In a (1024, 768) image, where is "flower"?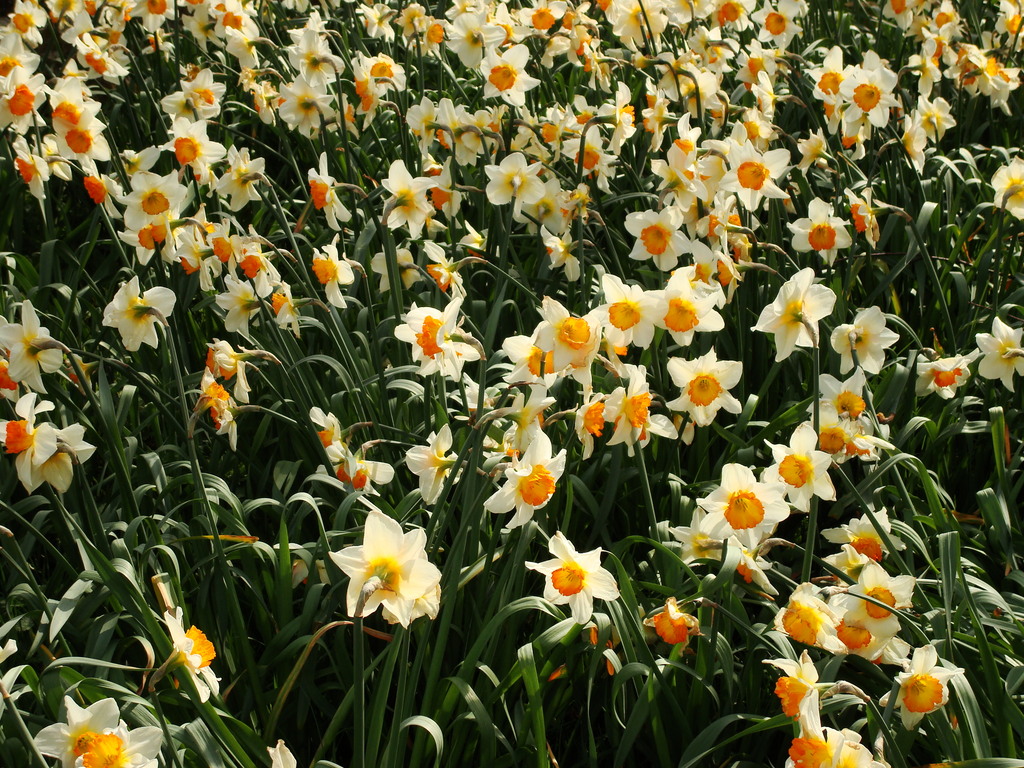
[left=332, top=441, right=394, bottom=492].
